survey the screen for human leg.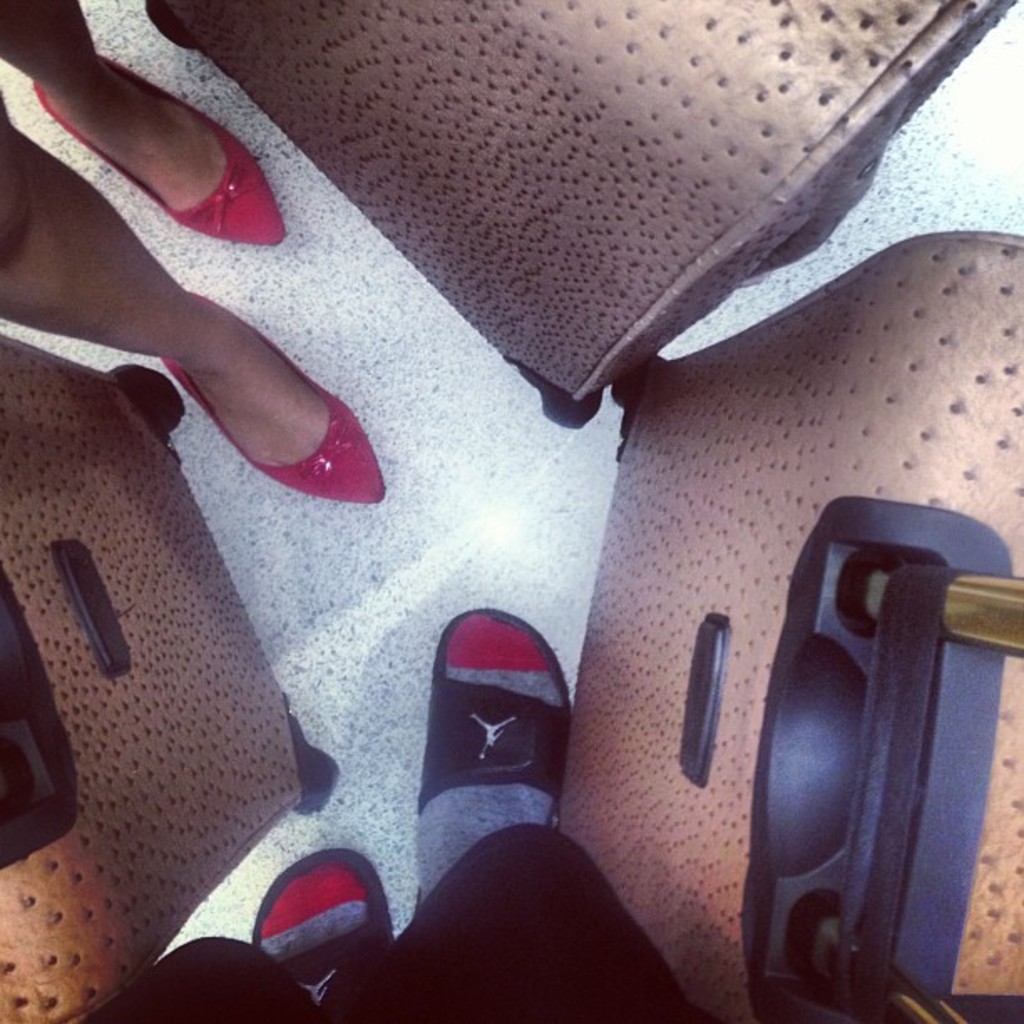
Survey found: (0,0,281,244).
